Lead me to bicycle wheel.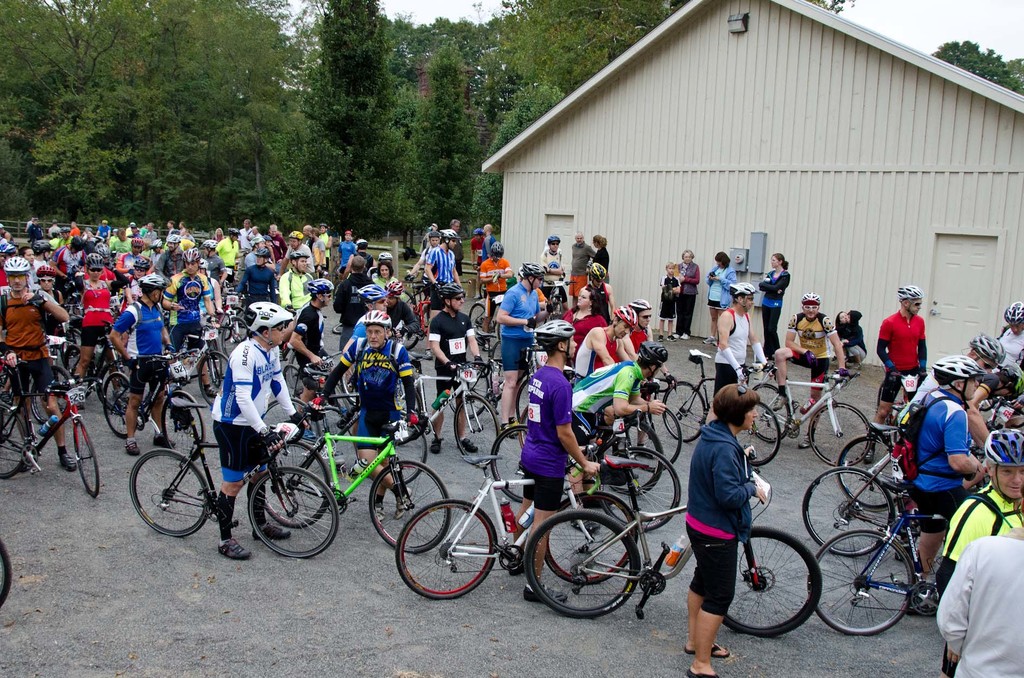
Lead to pyautogui.locateOnScreen(72, 417, 104, 500).
